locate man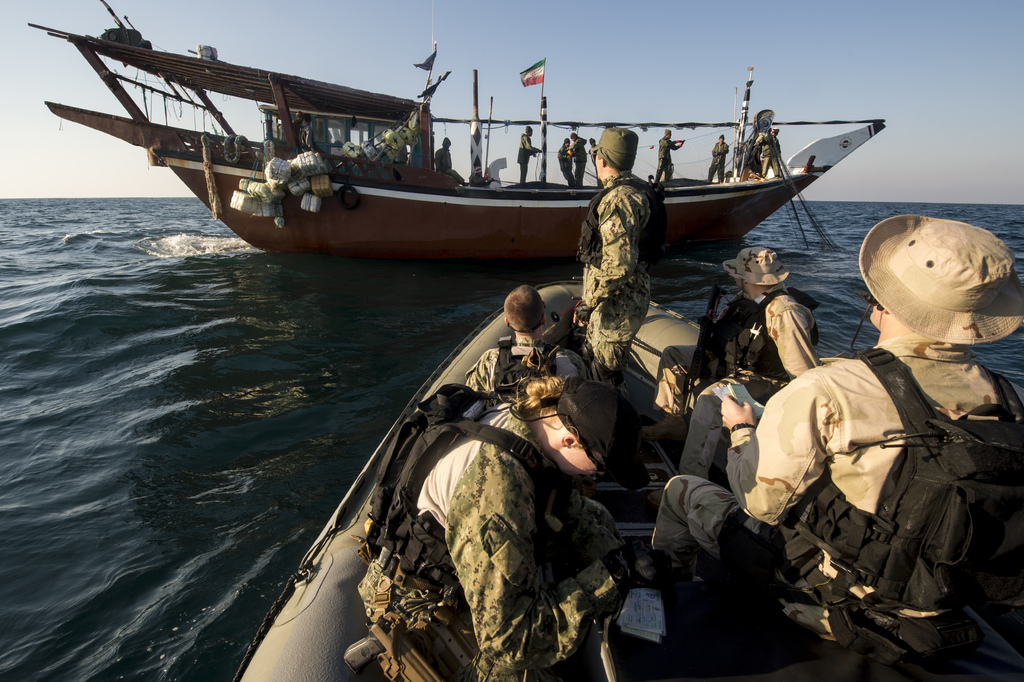
353,371,649,681
